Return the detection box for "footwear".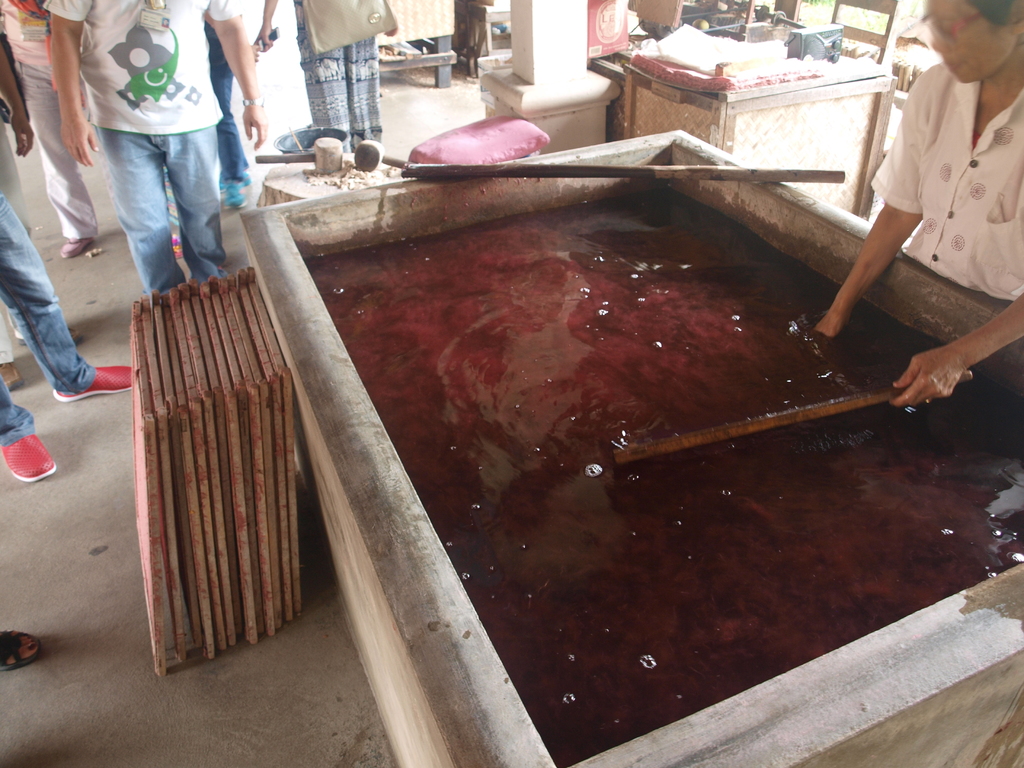
159 226 182 263.
